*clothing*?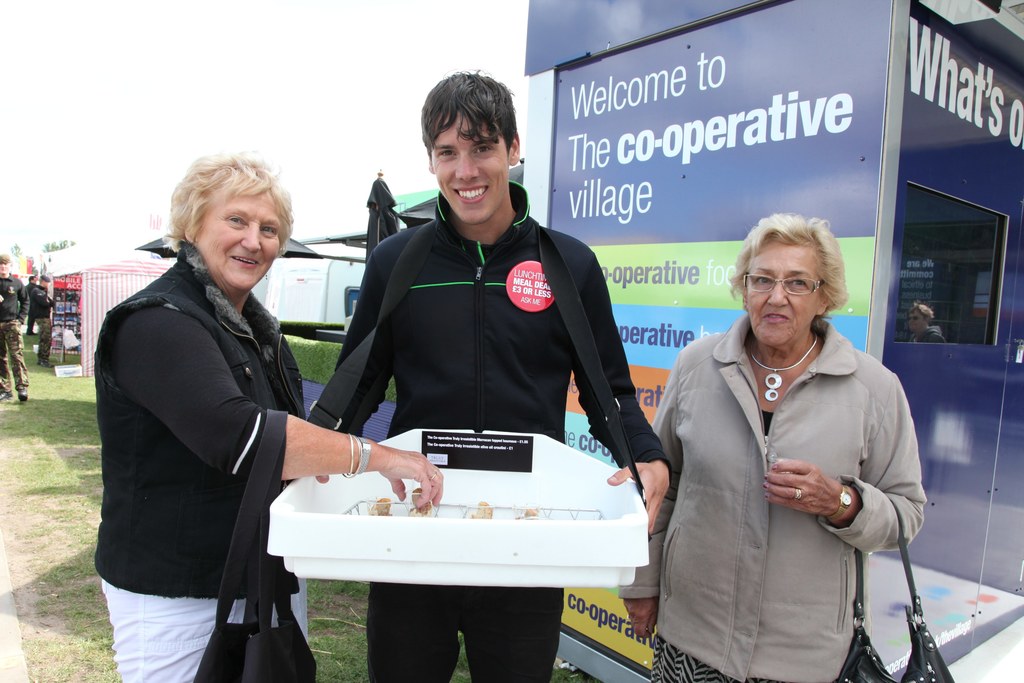
bbox=[0, 272, 28, 393]
